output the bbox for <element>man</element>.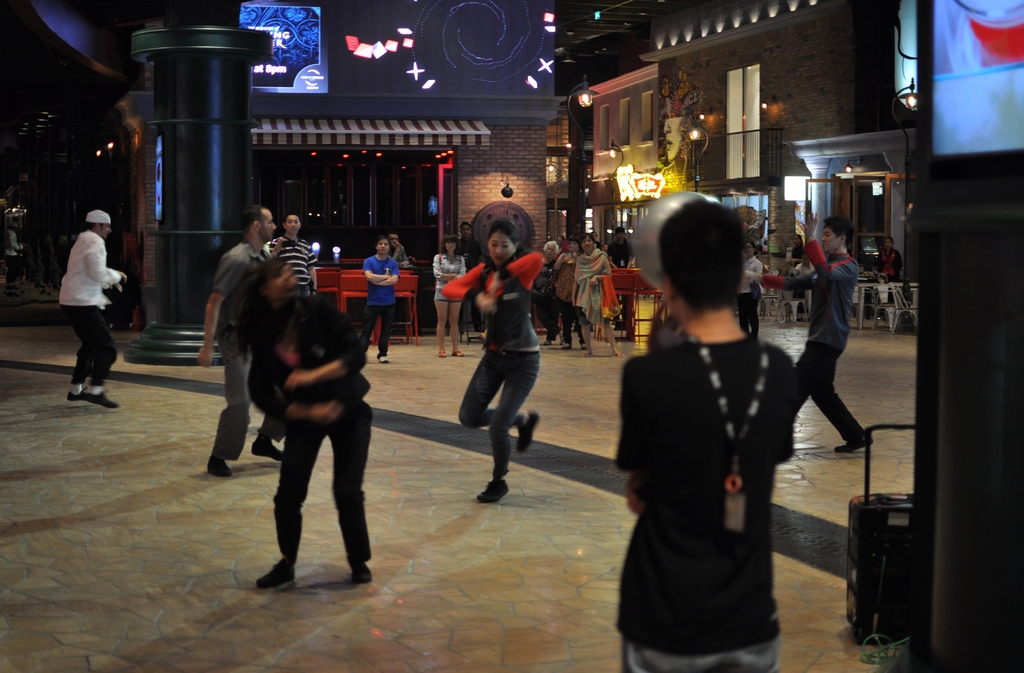
[x1=197, y1=206, x2=289, y2=480].
